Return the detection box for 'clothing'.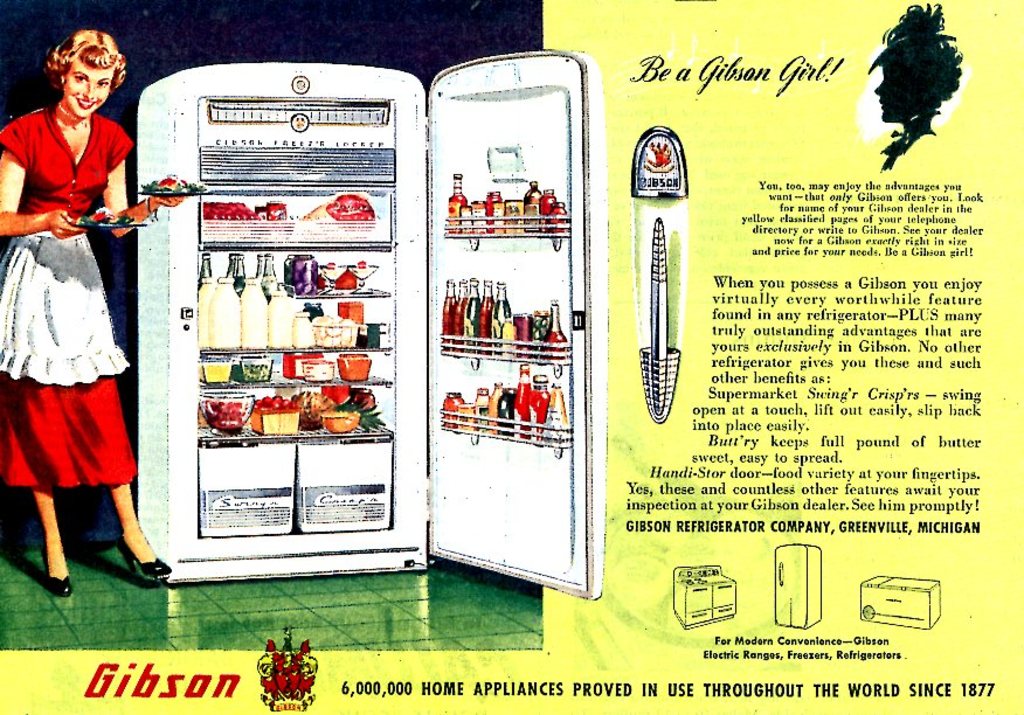
16 71 132 470.
